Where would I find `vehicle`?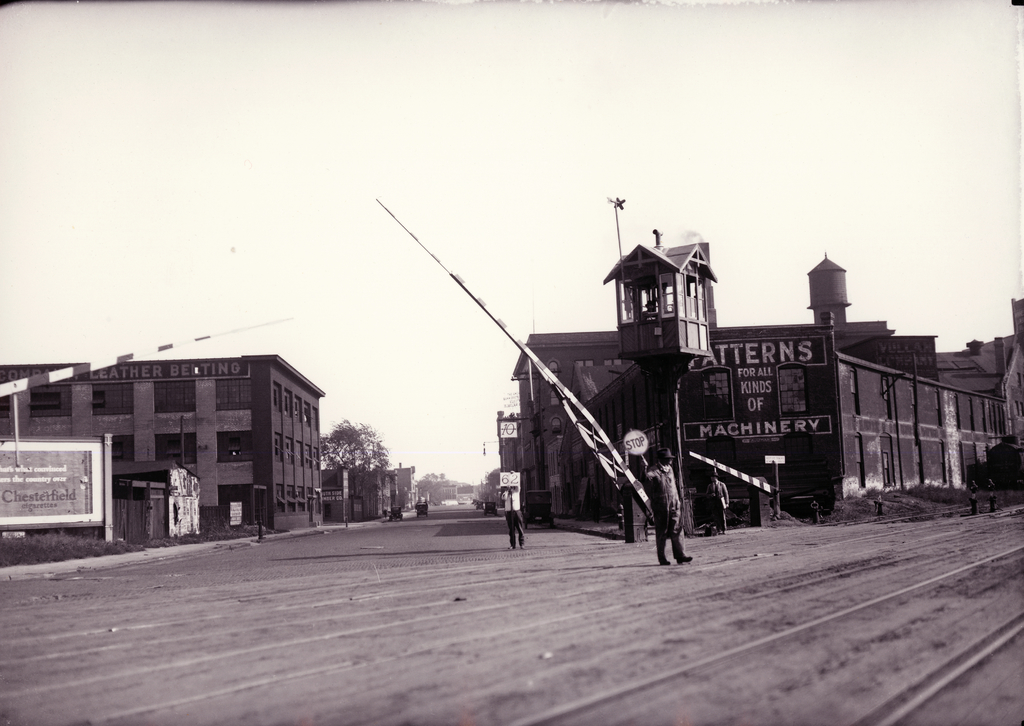
At 404,487,434,520.
